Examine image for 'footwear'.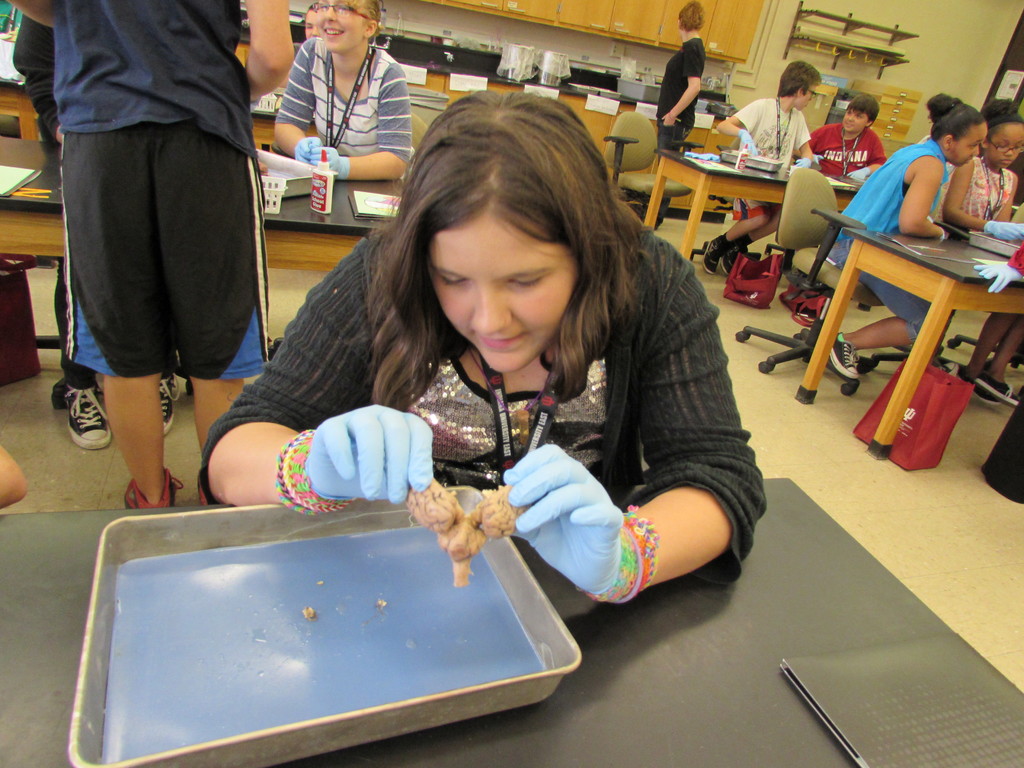
Examination result: rect(981, 368, 1023, 435).
